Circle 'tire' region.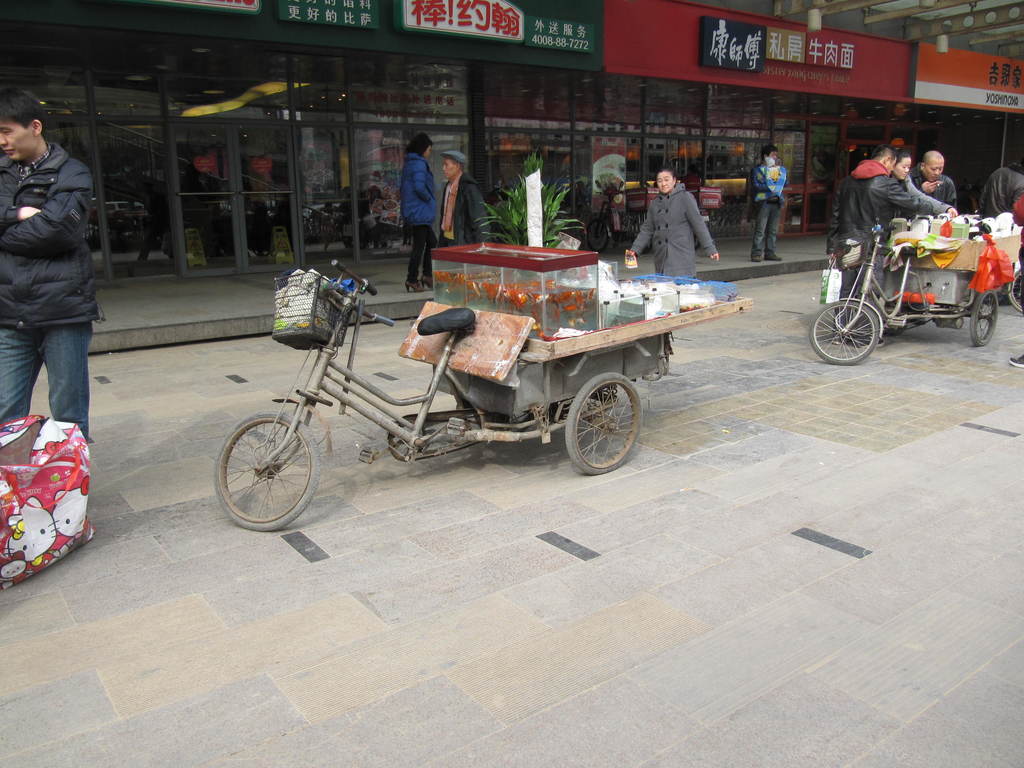
Region: <box>1009,268,1023,312</box>.
